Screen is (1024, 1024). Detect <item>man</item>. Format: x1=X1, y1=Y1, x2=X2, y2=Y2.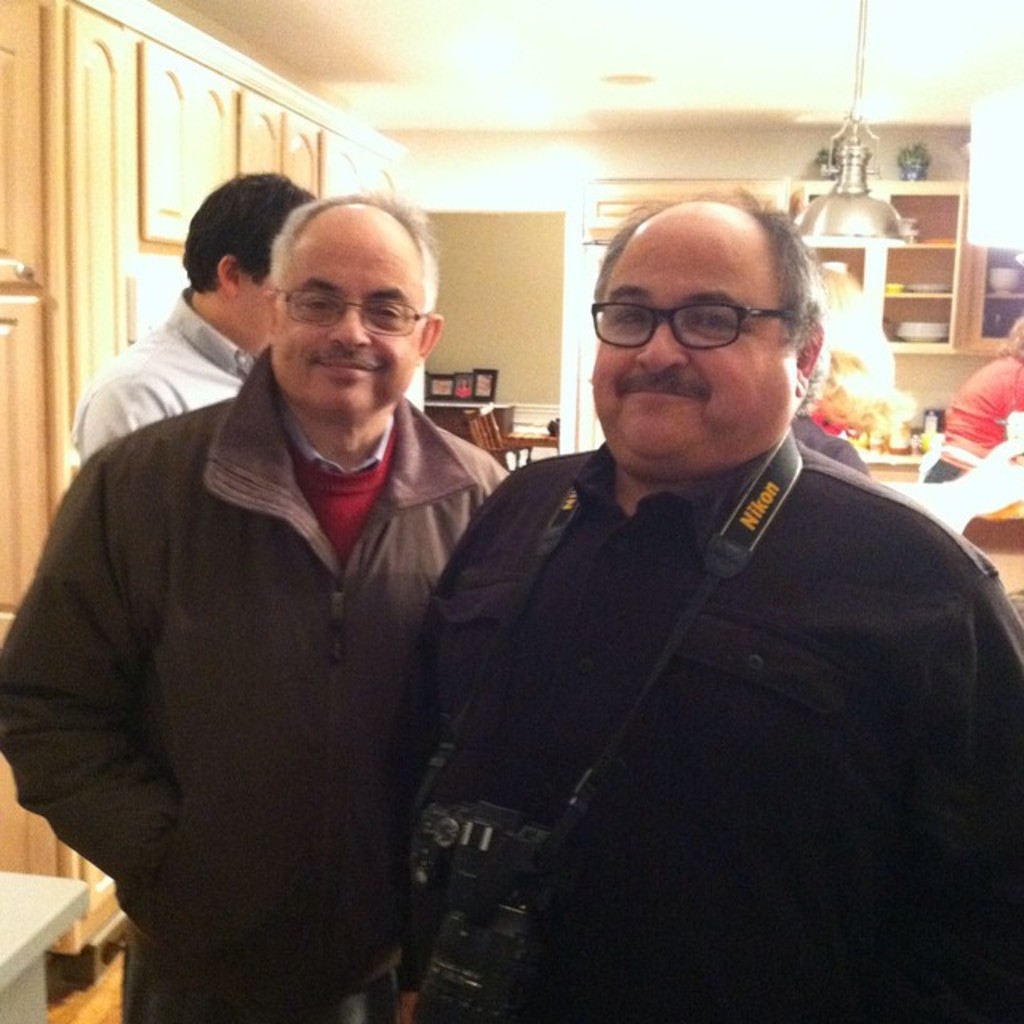
x1=0, y1=189, x2=509, y2=1022.
